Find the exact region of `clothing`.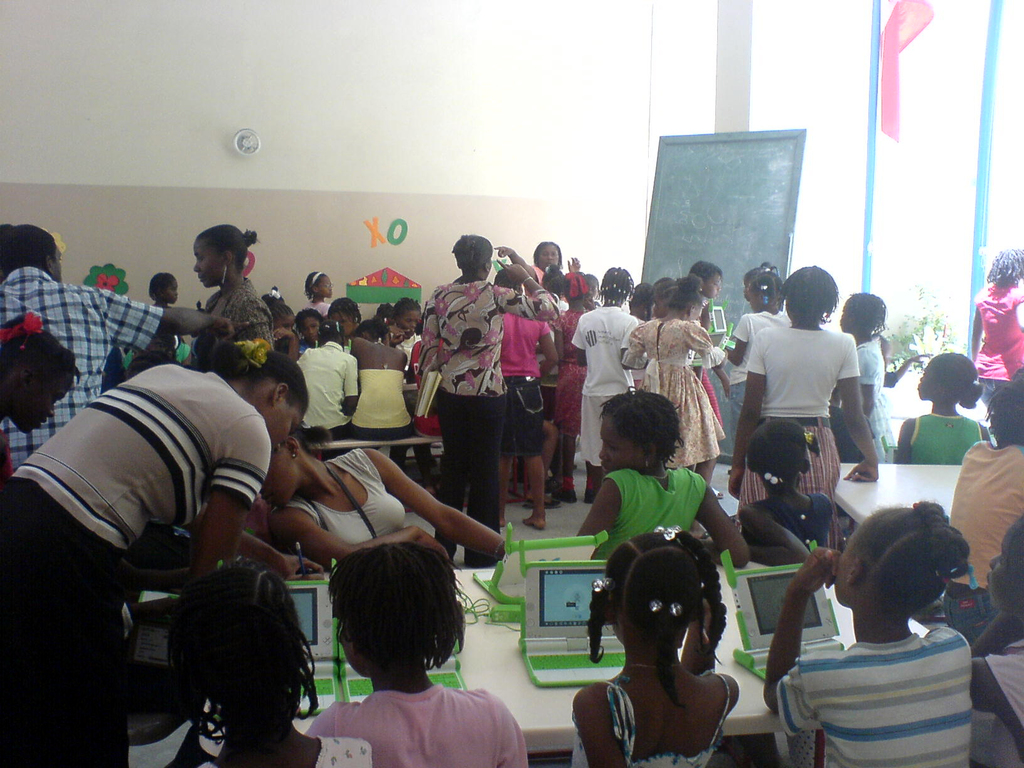
Exact region: 623:312:715:470.
